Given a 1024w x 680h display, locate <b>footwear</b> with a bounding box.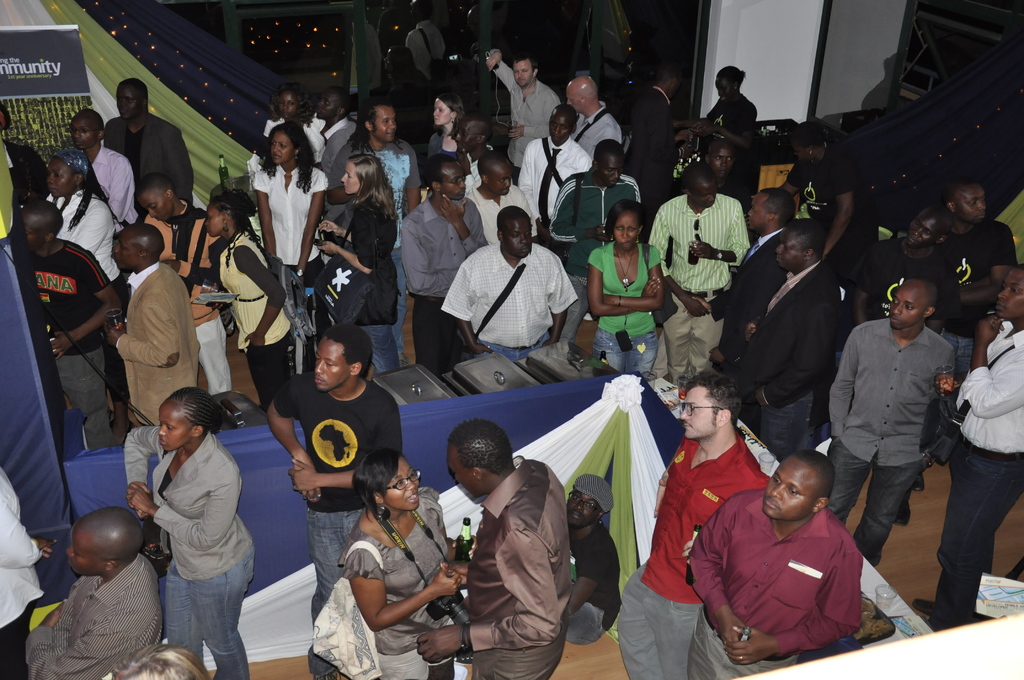
Located: crop(890, 487, 914, 526).
